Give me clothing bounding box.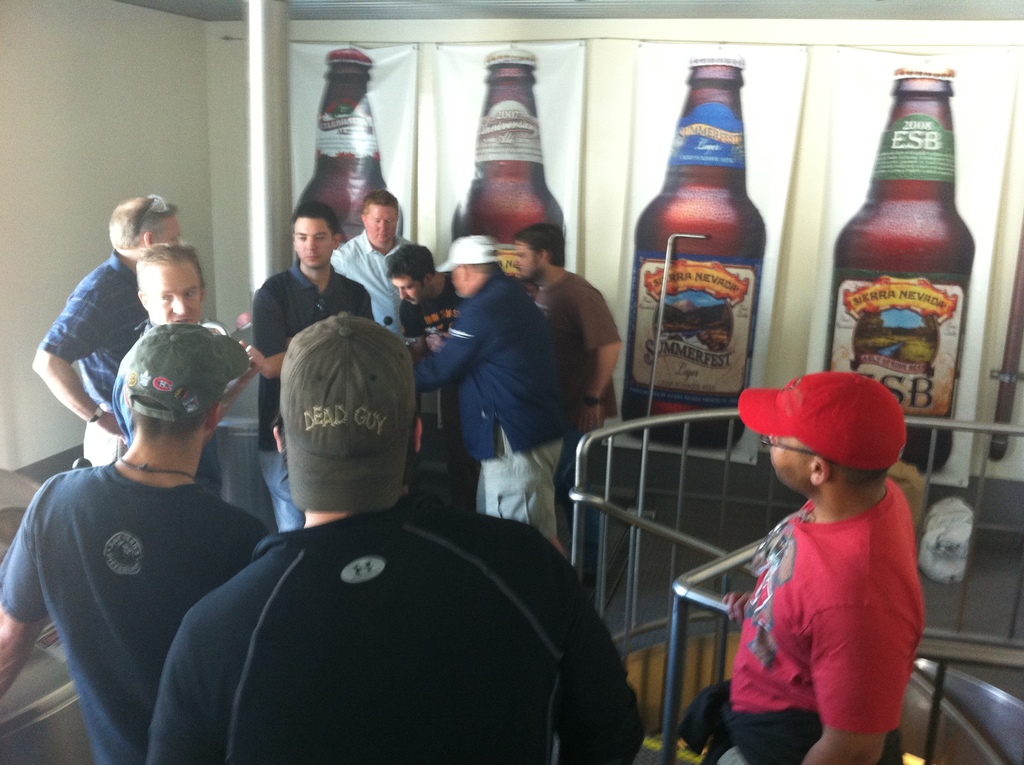
412/269/572/530.
